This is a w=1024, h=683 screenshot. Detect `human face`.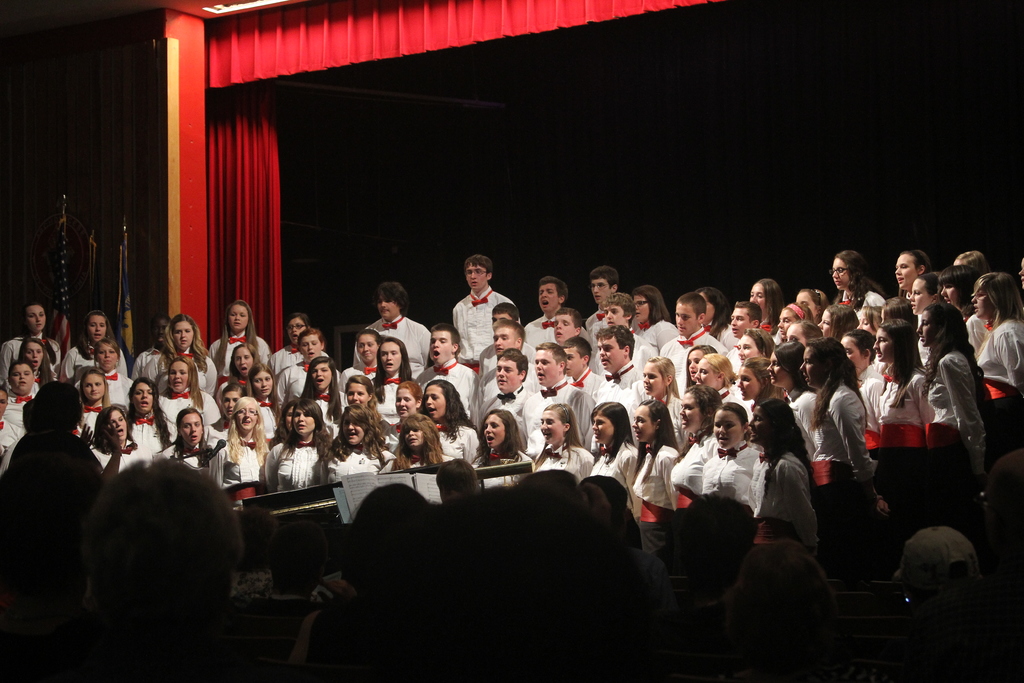
left=538, top=351, right=561, bottom=388.
